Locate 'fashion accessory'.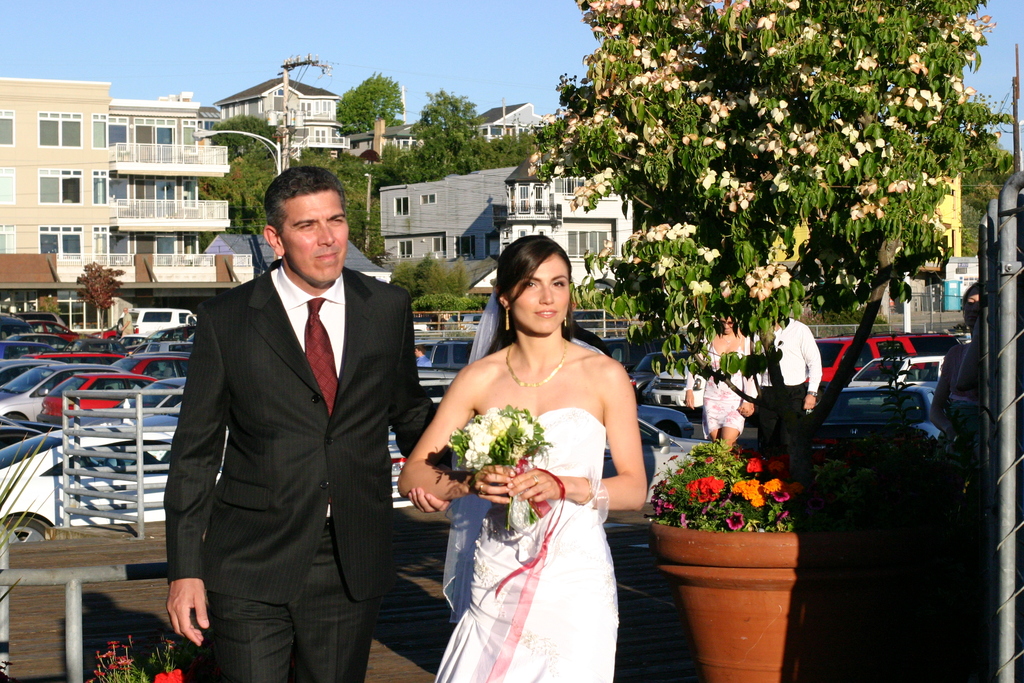
Bounding box: left=505, top=339, right=568, bottom=389.
